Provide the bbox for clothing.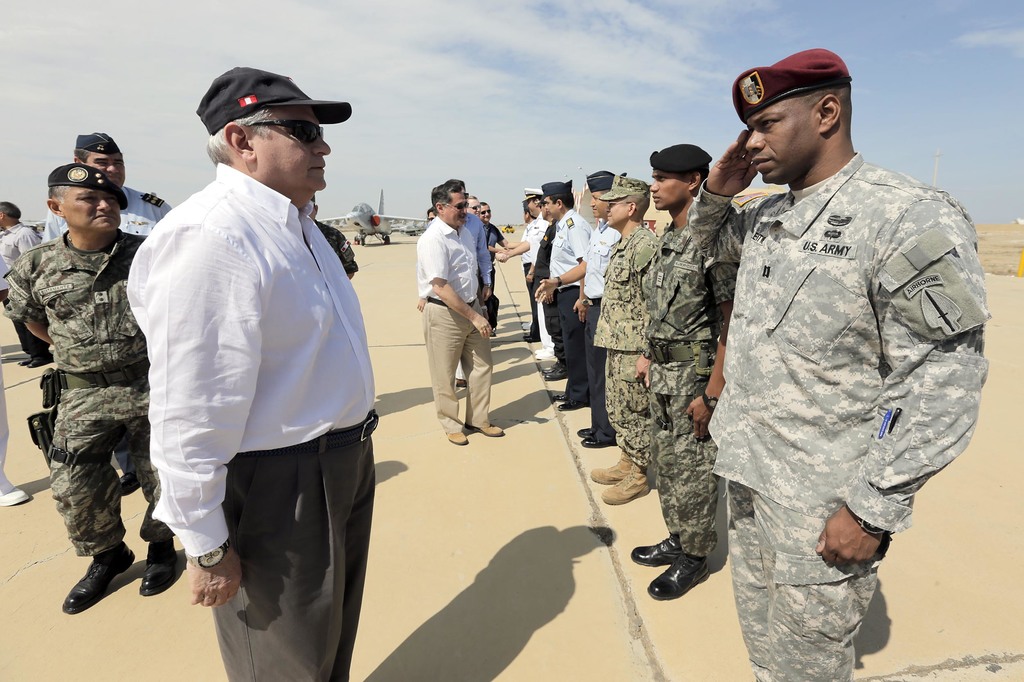
l=647, t=219, r=739, b=560.
